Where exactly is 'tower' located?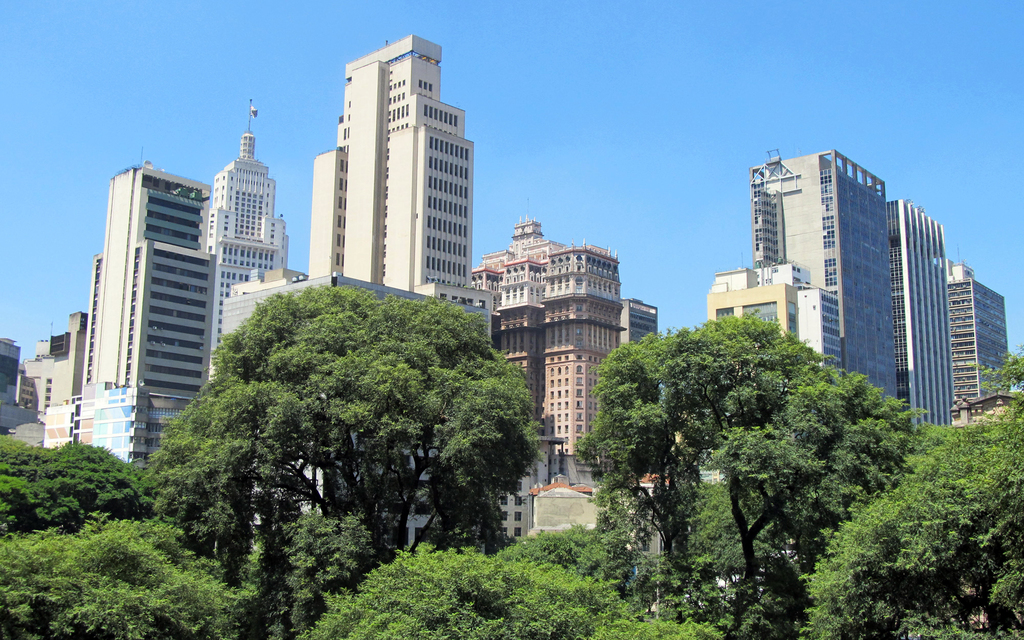
Its bounding box is x1=486 y1=235 x2=614 y2=518.
